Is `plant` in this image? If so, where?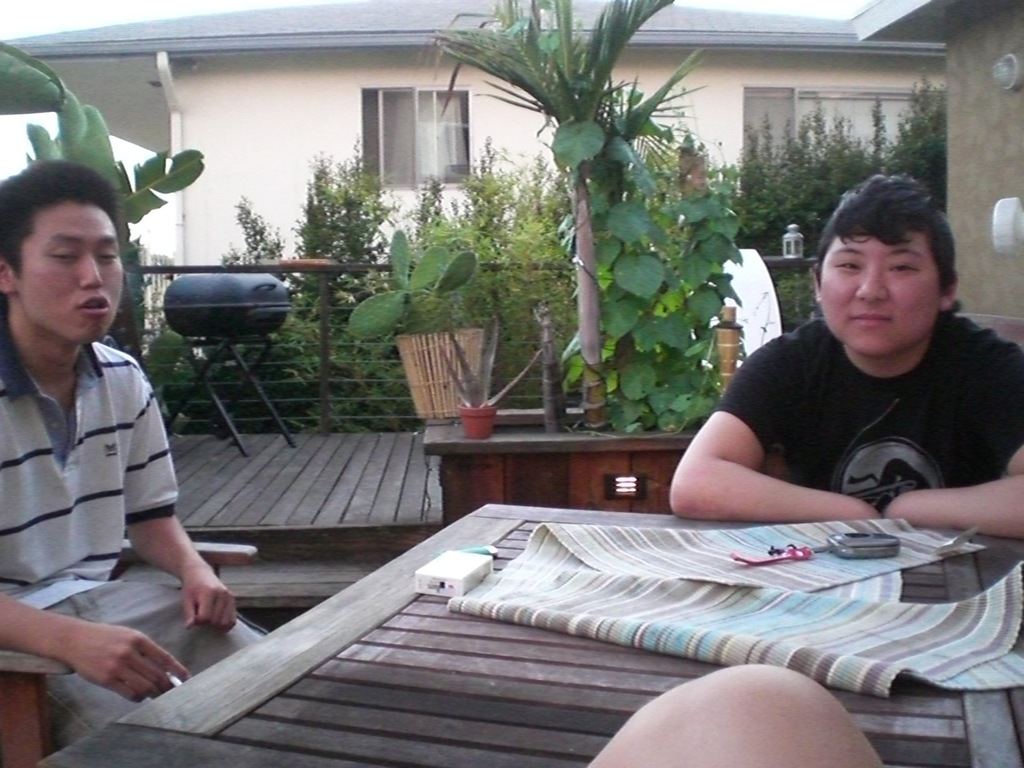
Yes, at <box>823,101,893,213</box>.
